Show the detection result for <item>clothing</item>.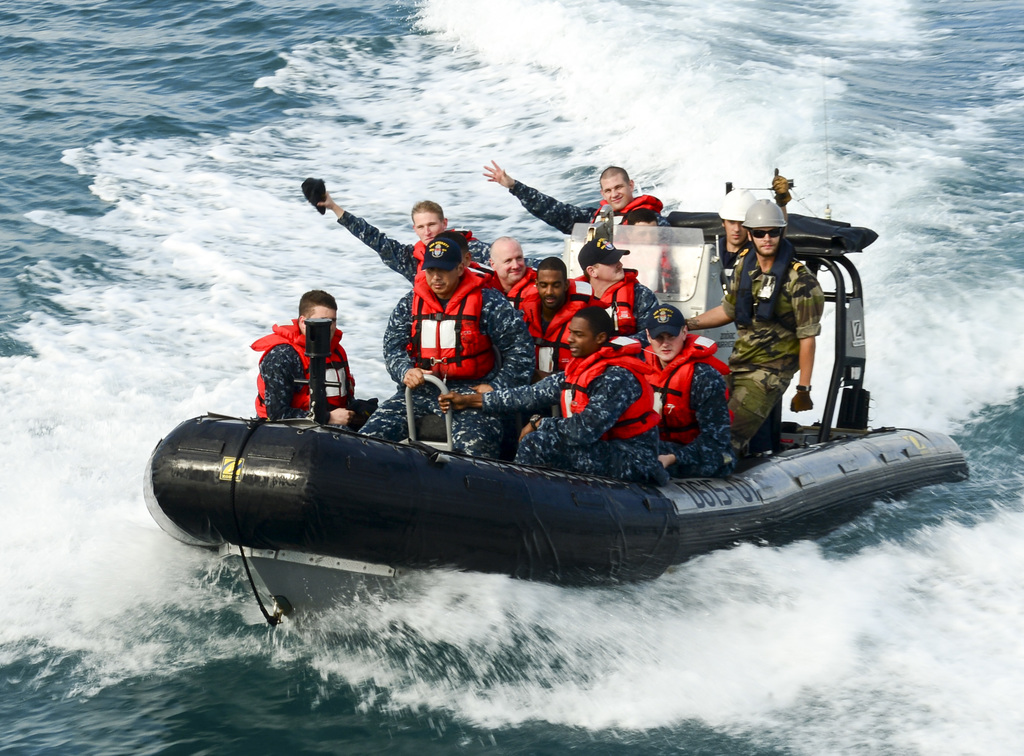
(722,243,824,438).
